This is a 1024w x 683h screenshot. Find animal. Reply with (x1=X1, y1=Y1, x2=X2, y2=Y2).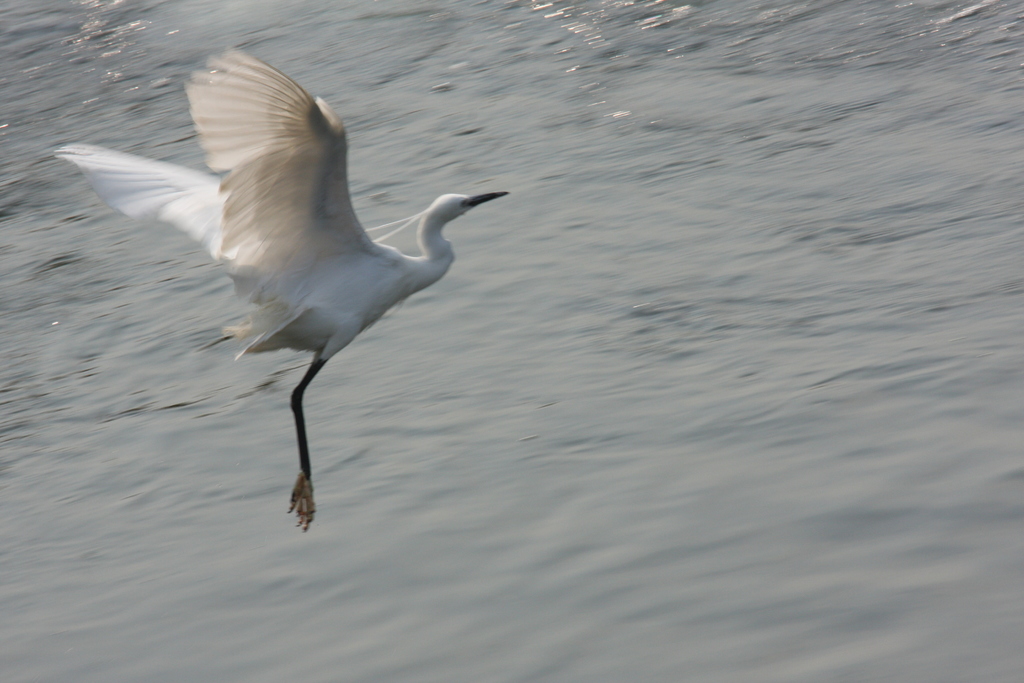
(x1=49, y1=47, x2=512, y2=532).
